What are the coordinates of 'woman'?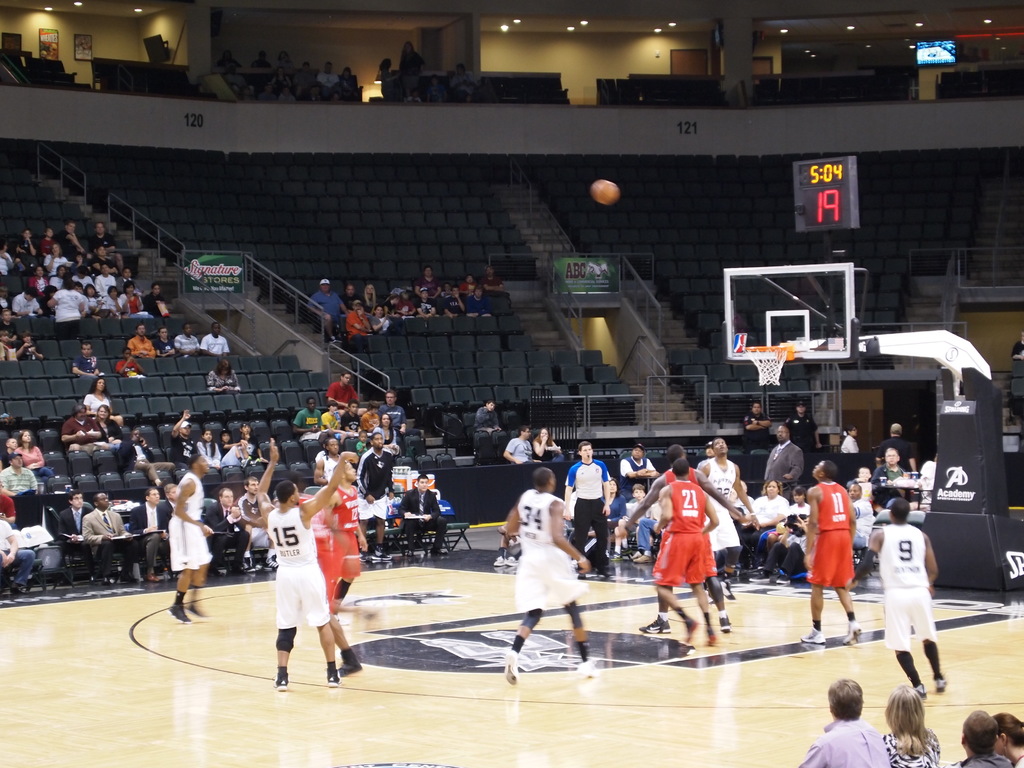
bbox(740, 479, 788, 571).
